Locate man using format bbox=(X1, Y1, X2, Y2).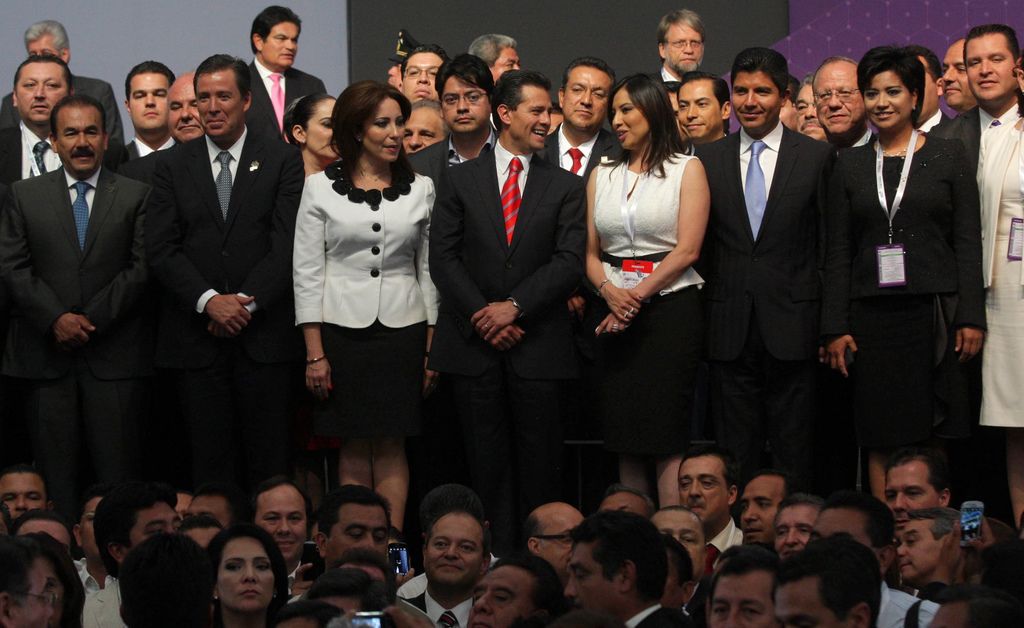
bbox=(774, 493, 826, 554).
